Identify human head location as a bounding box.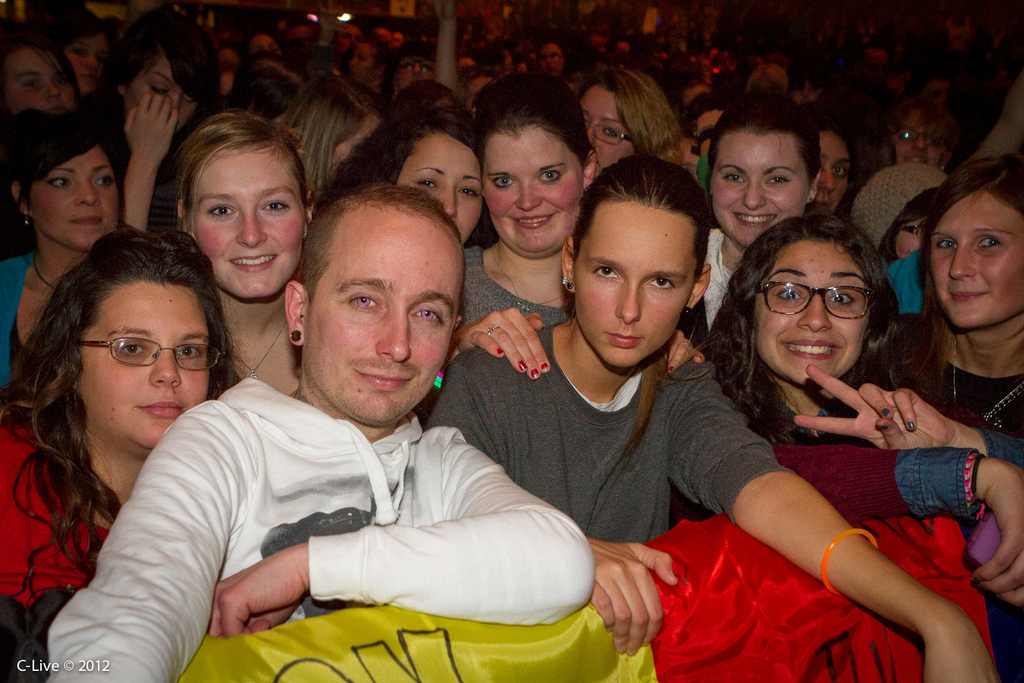
[left=732, top=207, right=886, bottom=391].
